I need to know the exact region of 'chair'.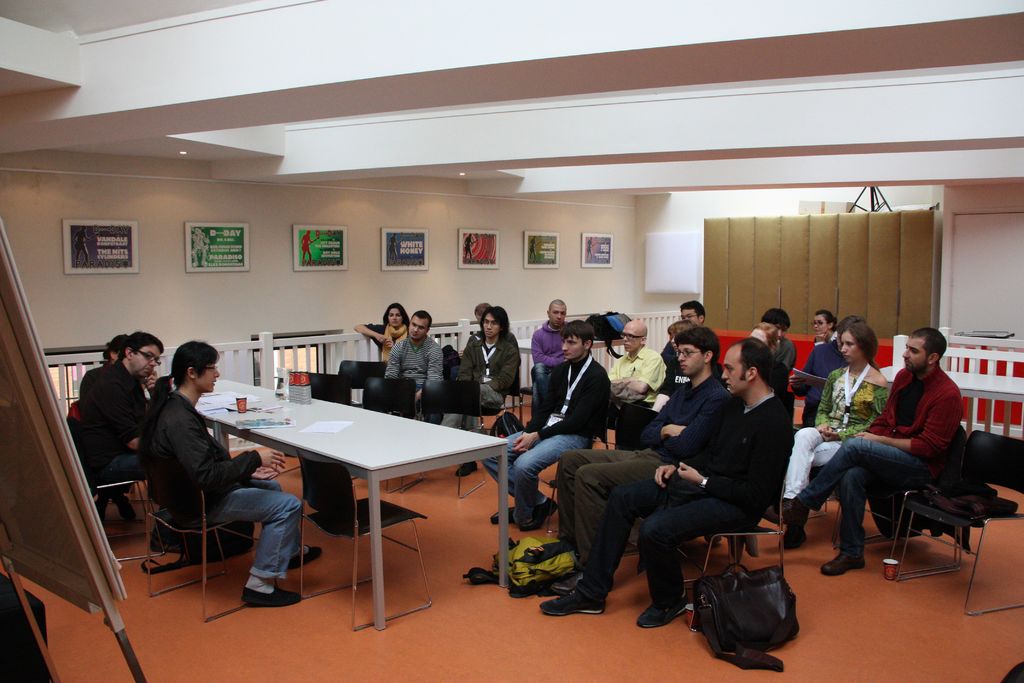
Region: bbox=(519, 397, 615, 532).
